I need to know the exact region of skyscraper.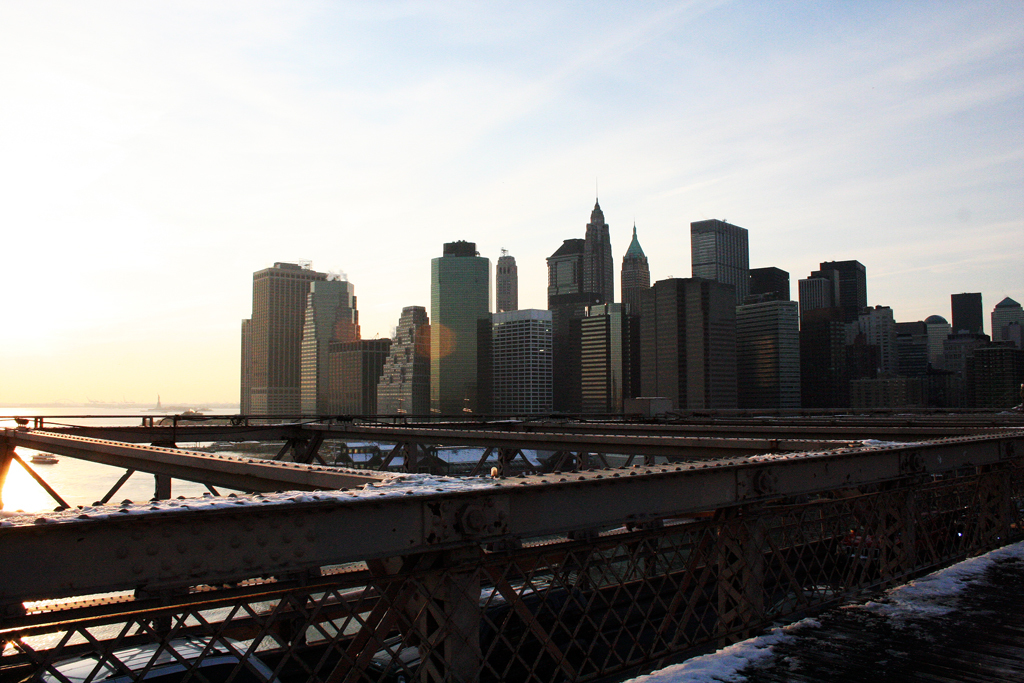
Region: region(744, 267, 794, 300).
